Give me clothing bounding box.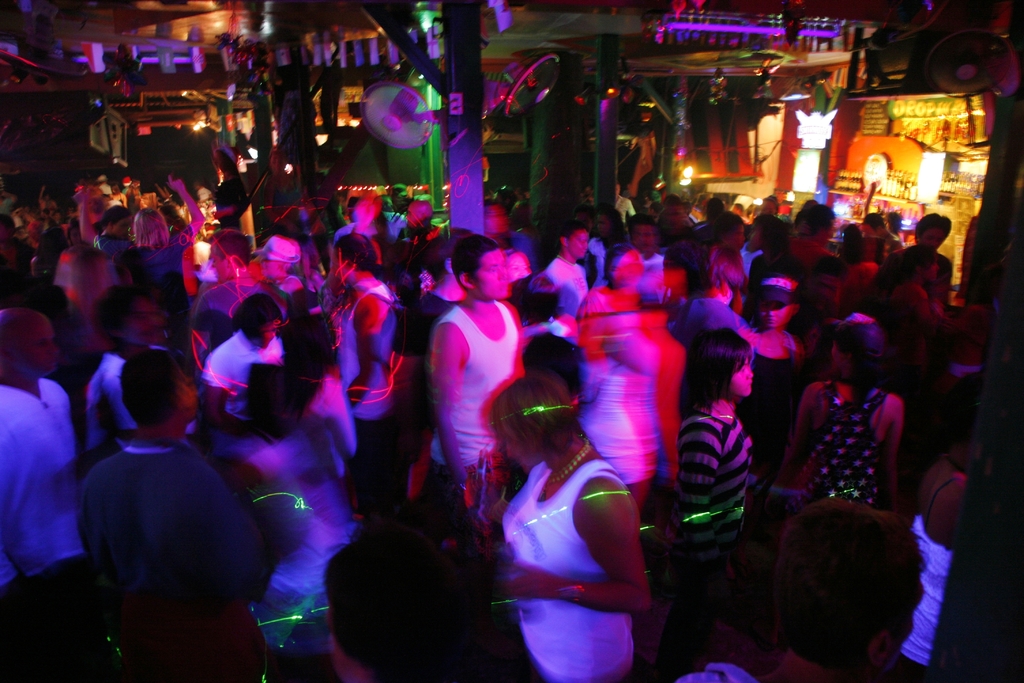
rect(540, 259, 578, 318).
